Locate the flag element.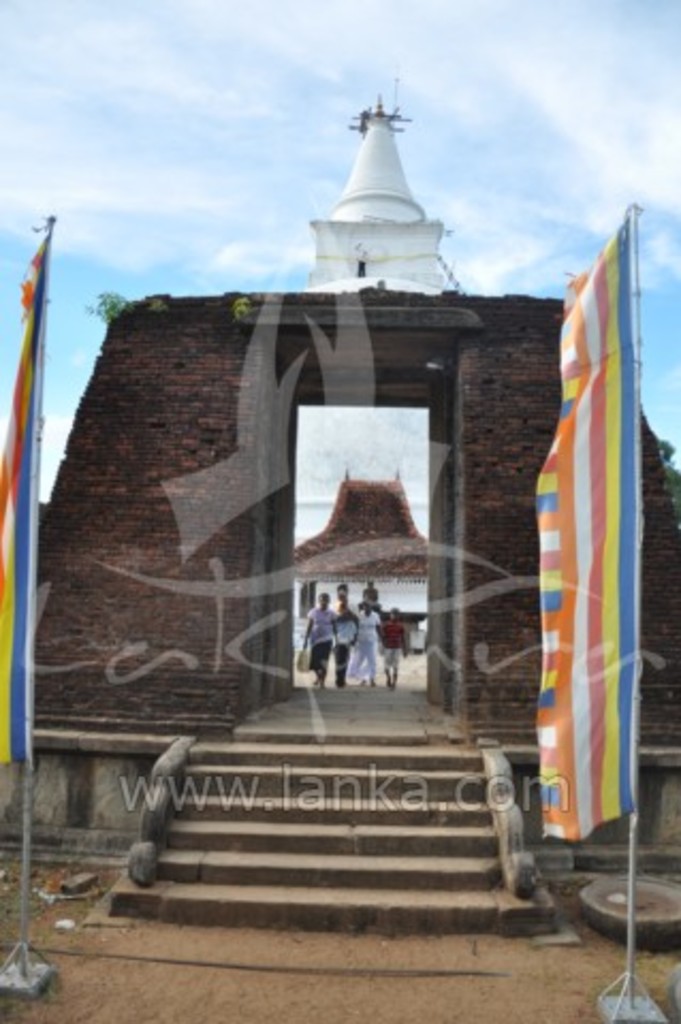
Element bbox: [4,194,64,770].
